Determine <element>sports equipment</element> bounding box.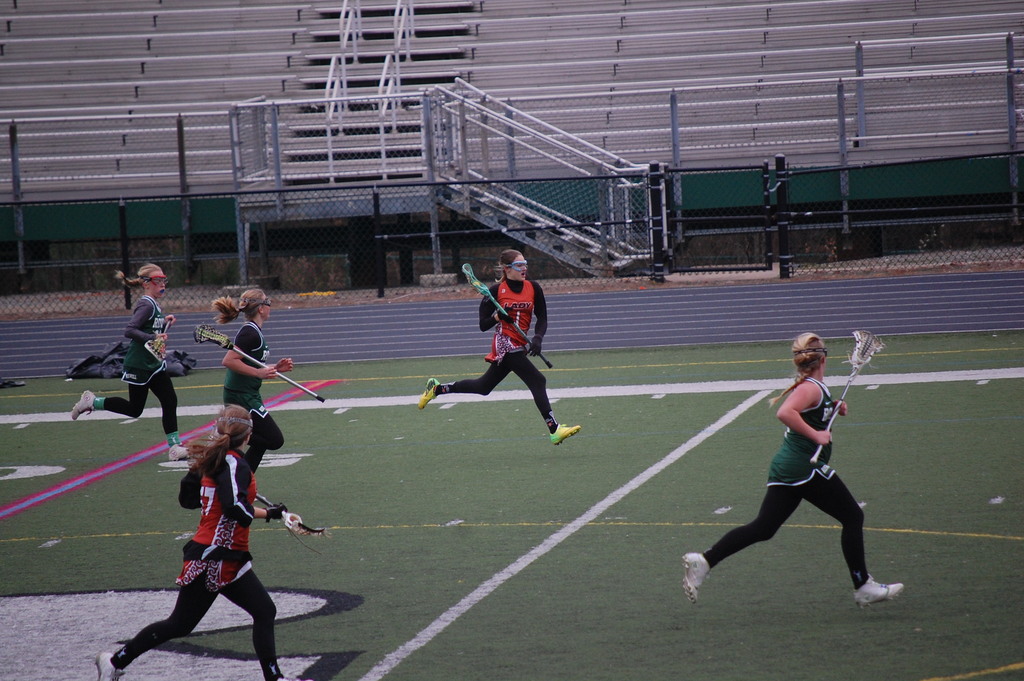
Determined: <region>236, 295, 271, 306</region>.
